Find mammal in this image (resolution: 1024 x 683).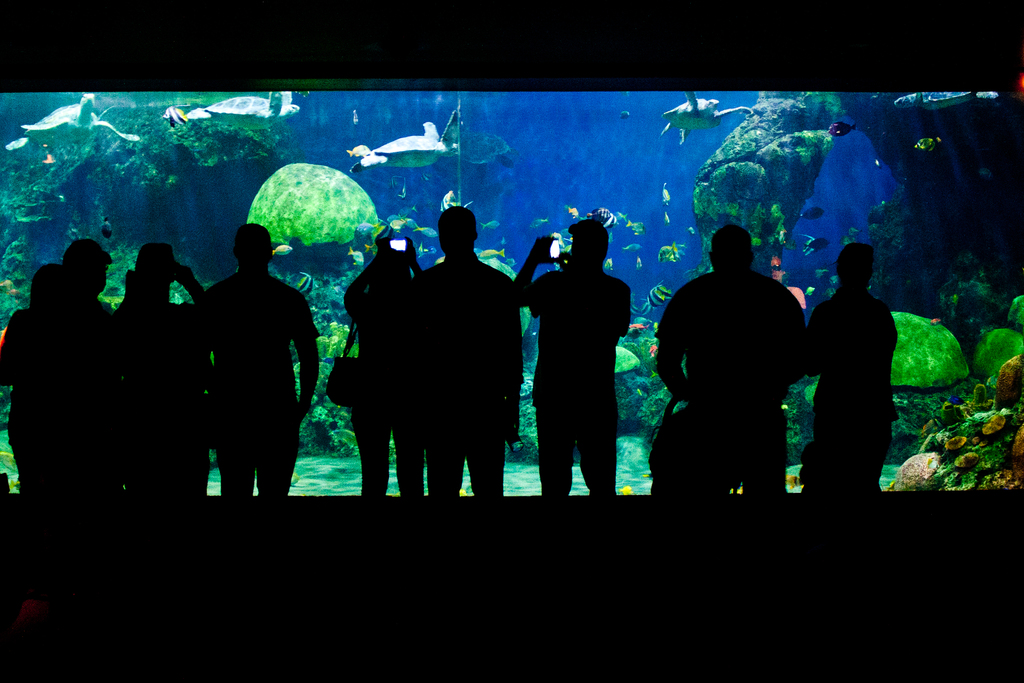
BBox(118, 242, 211, 506).
